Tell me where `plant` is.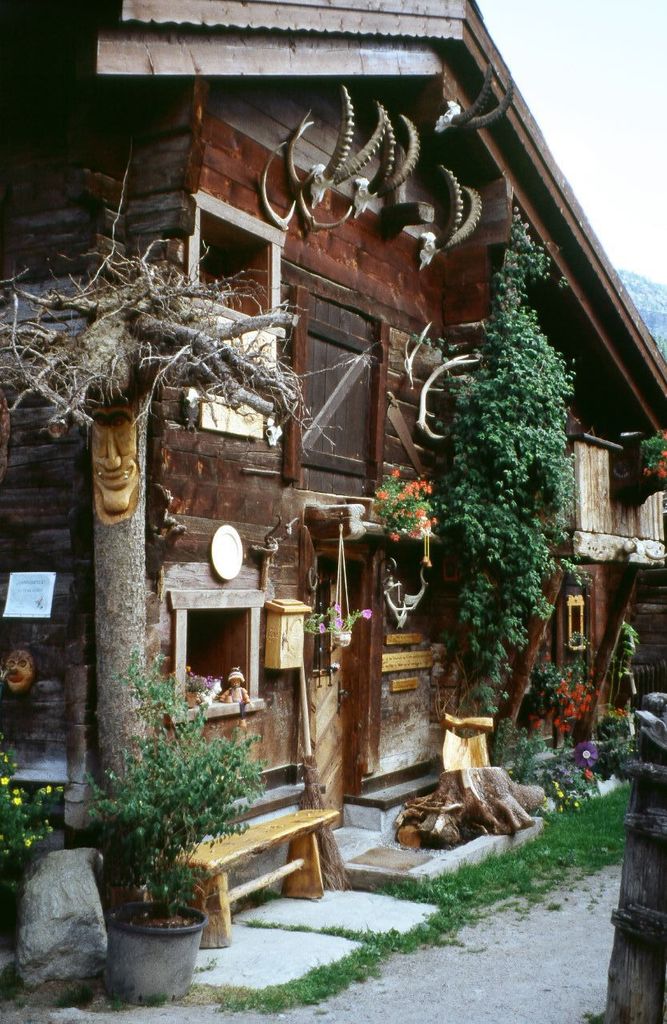
`plant` is at [left=479, top=709, right=576, bottom=814].
